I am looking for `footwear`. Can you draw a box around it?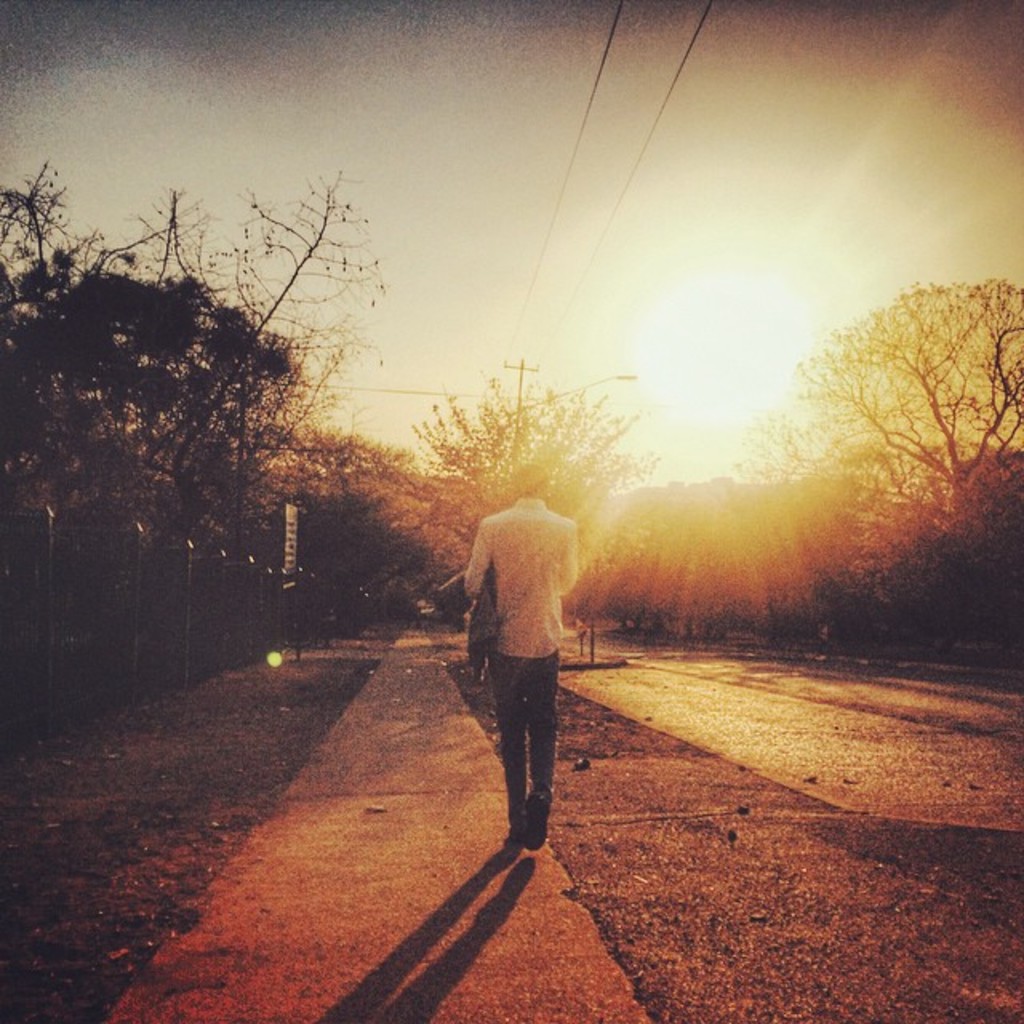
Sure, the bounding box is locate(502, 795, 525, 853).
